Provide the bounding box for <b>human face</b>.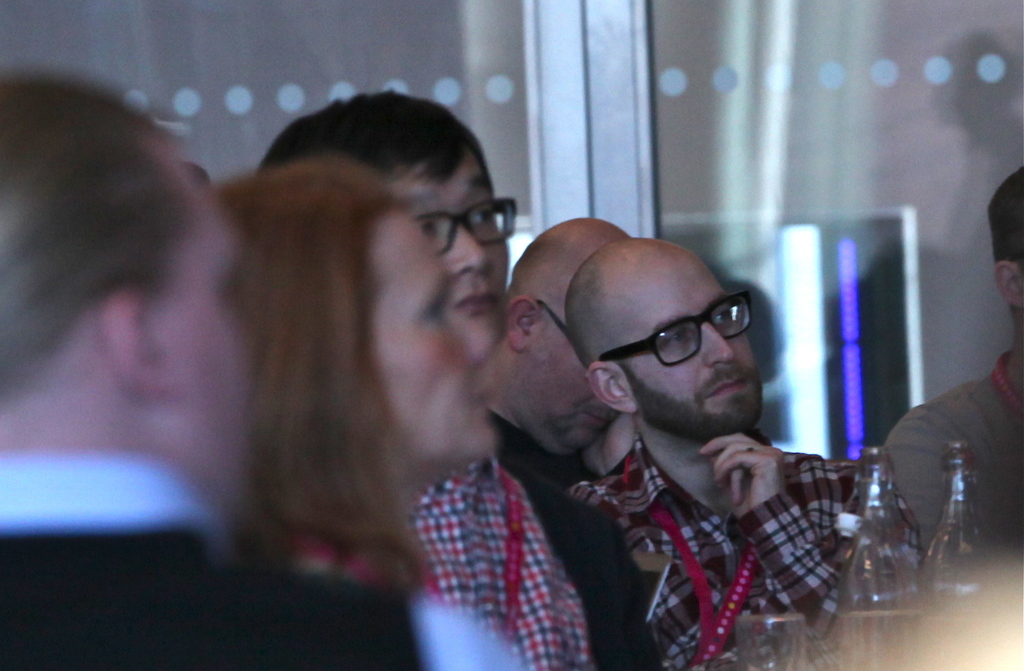
BBox(381, 209, 485, 467).
